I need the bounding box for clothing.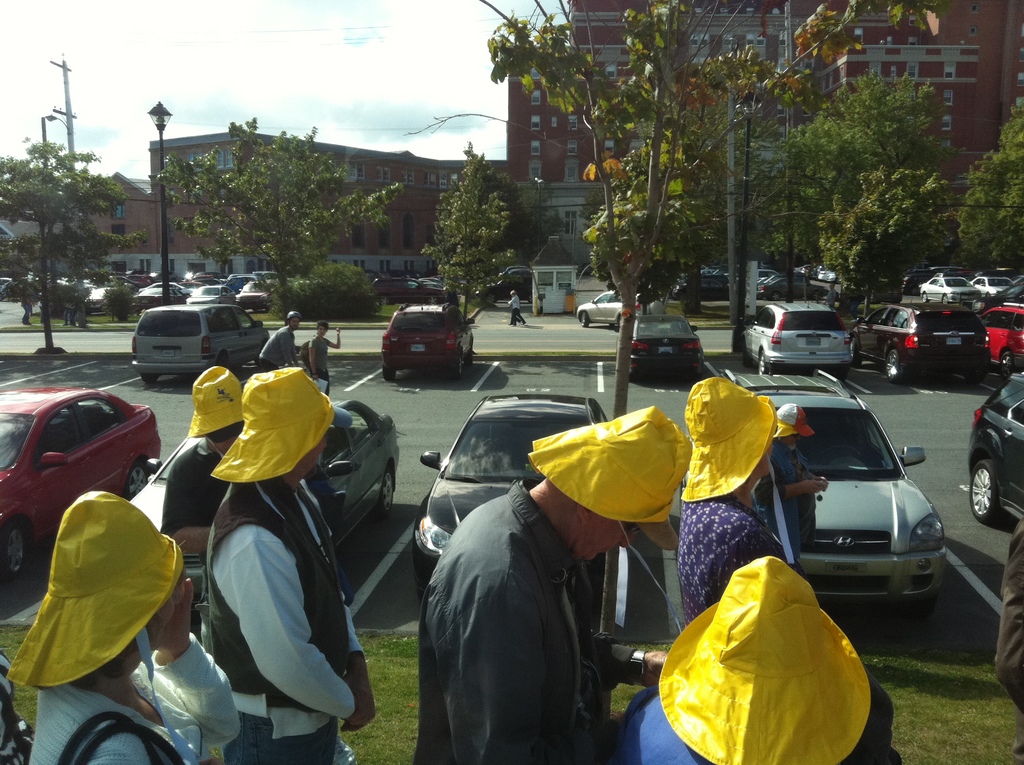
Here it is: bbox=[672, 486, 794, 633].
